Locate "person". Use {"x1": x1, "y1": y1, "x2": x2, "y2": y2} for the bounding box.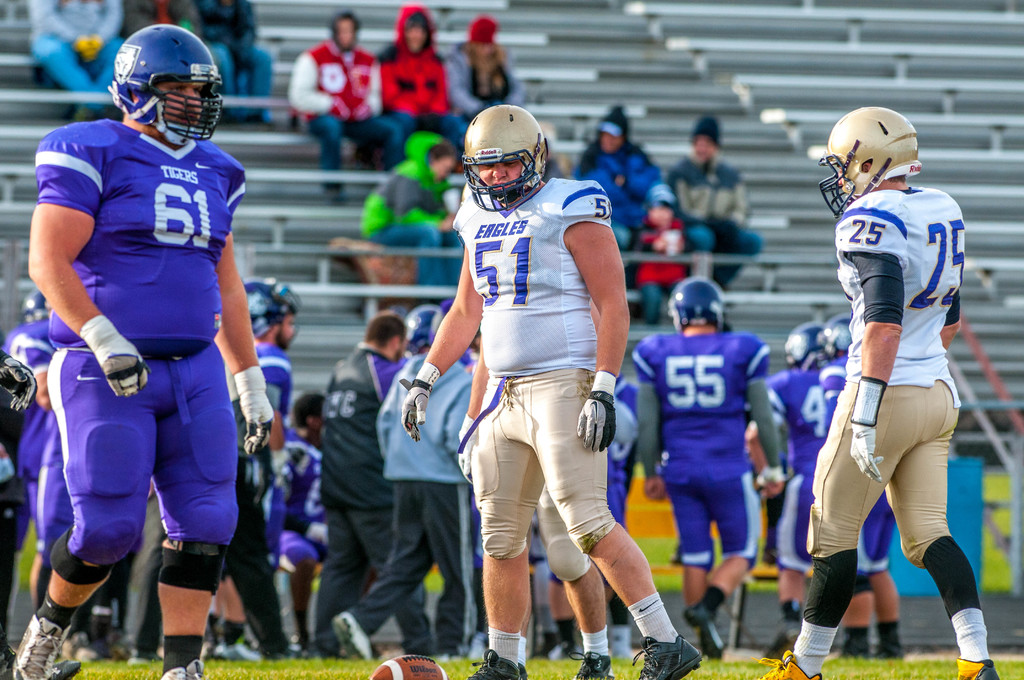
{"x1": 349, "y1": 125, "x2": 460, "y2": 284}.
